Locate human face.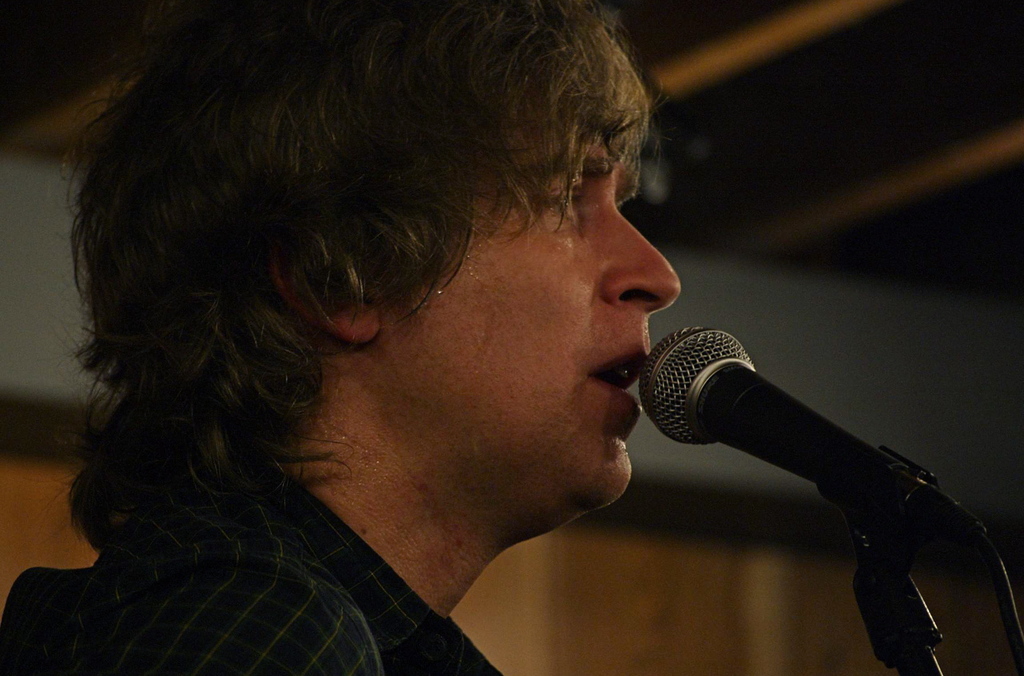
Bounding box: select_region(384, 95, 682, 522).
